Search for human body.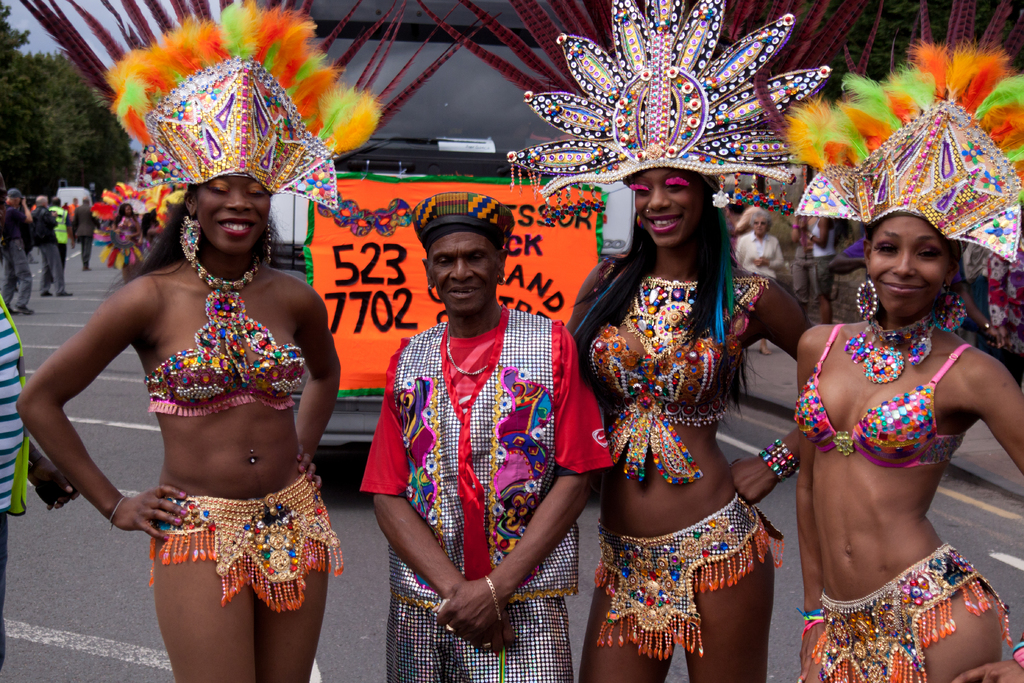
Found at 572/251/817/682.
